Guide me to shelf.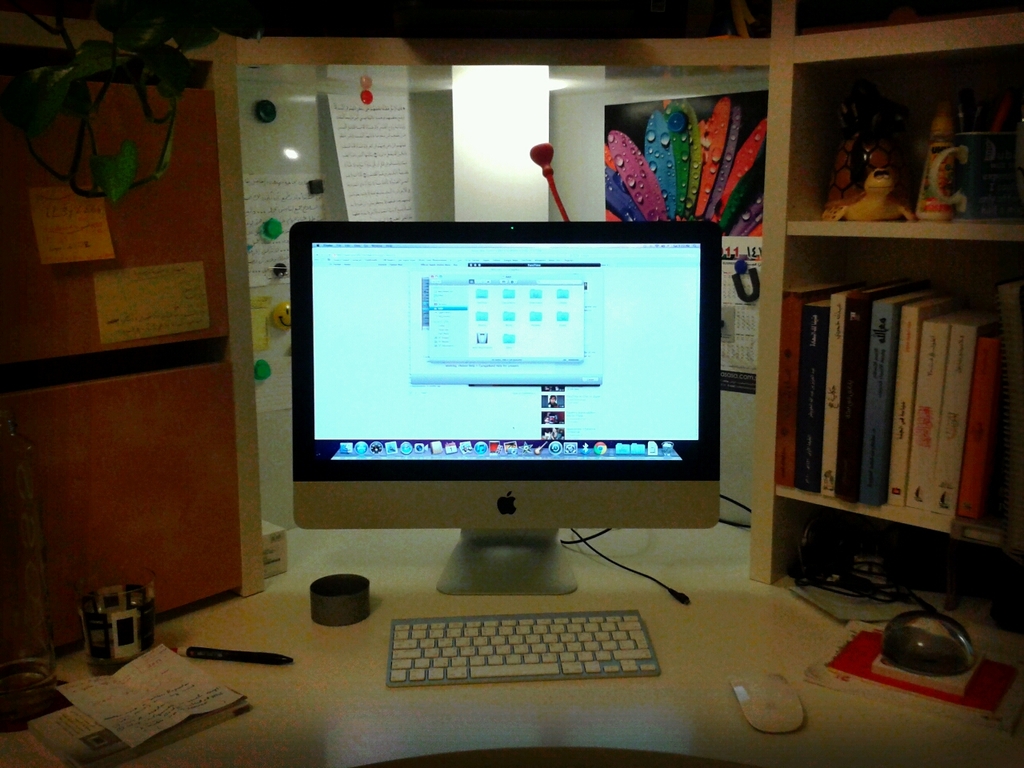
Guidance: [745,70,1023,255].
